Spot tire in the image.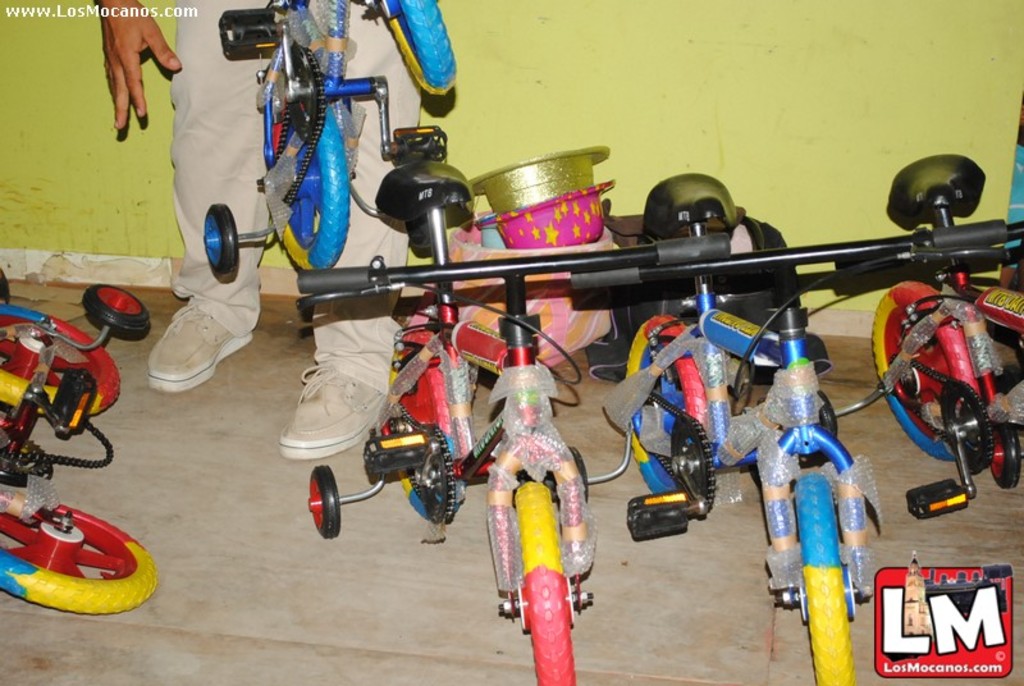
tire found at <box>378,0,460,99</box>.
